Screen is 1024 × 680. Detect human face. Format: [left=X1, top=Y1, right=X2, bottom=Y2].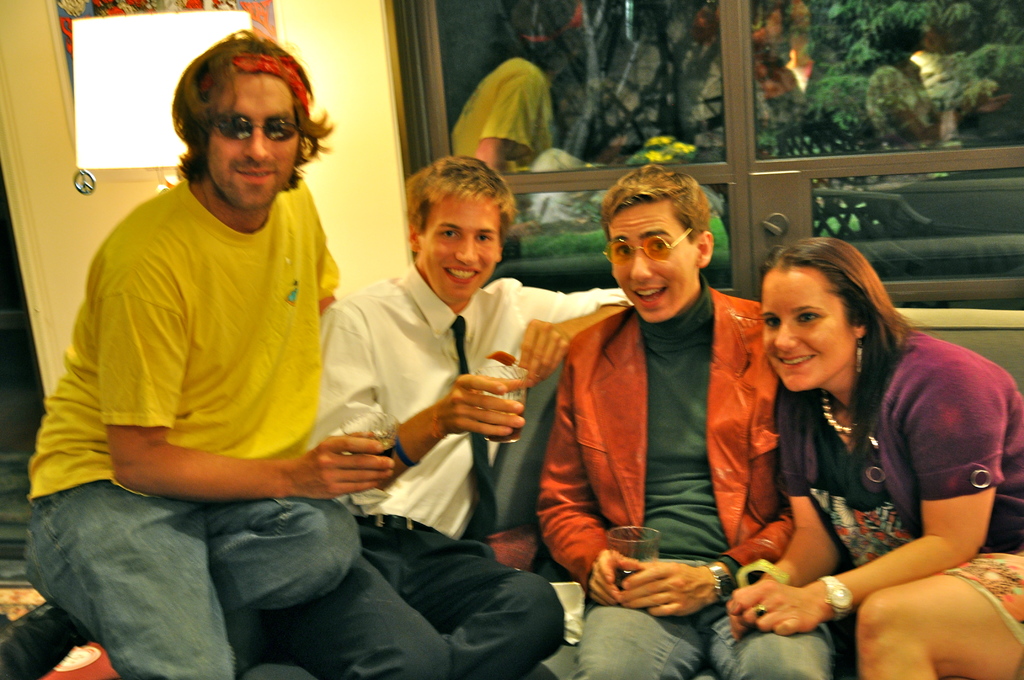
[left=609, top=202, right=698, bottom=327].
